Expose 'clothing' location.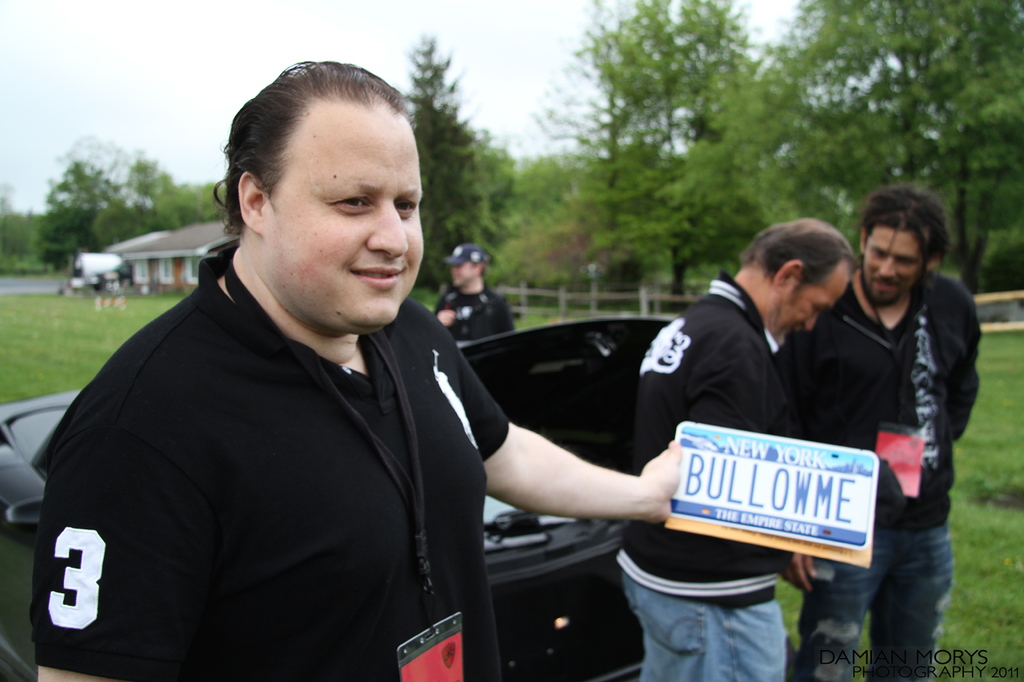
Exposed at locate(781, 261, 976, 681).
